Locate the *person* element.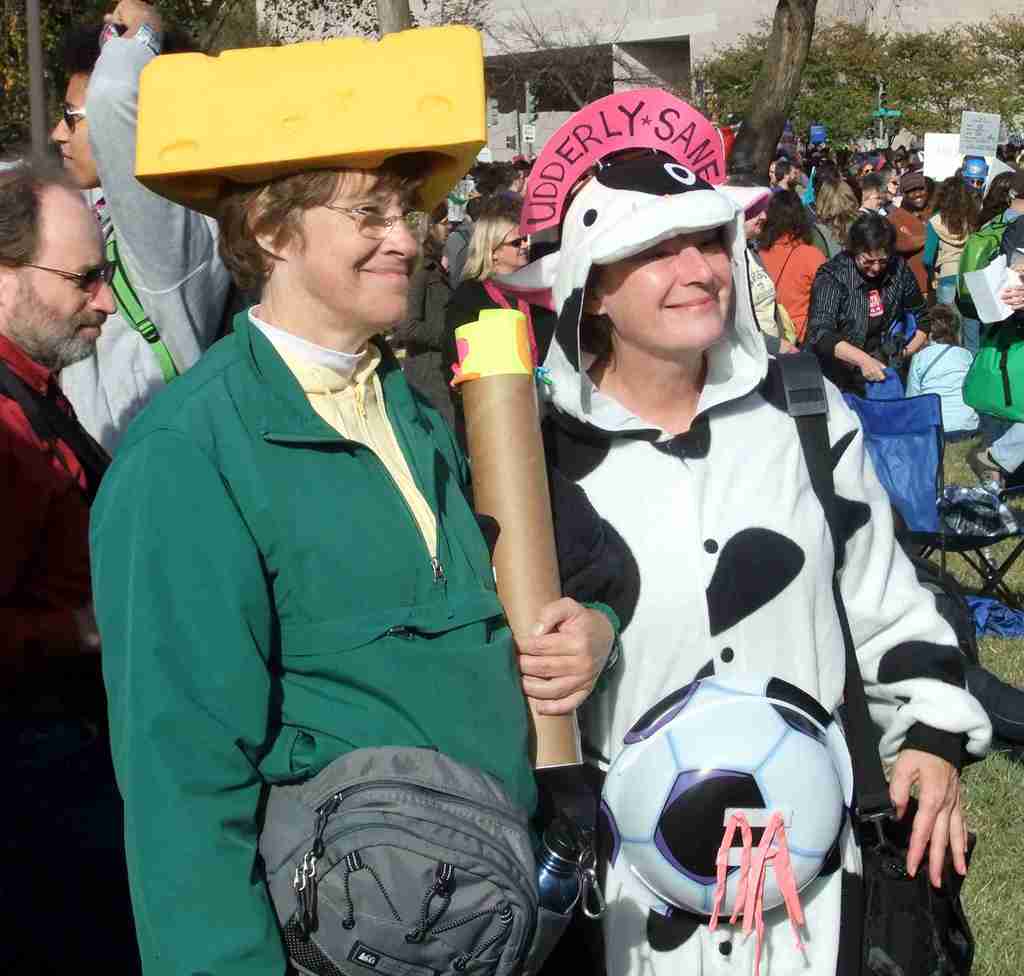
Element bbox: 804,209,927,398.
